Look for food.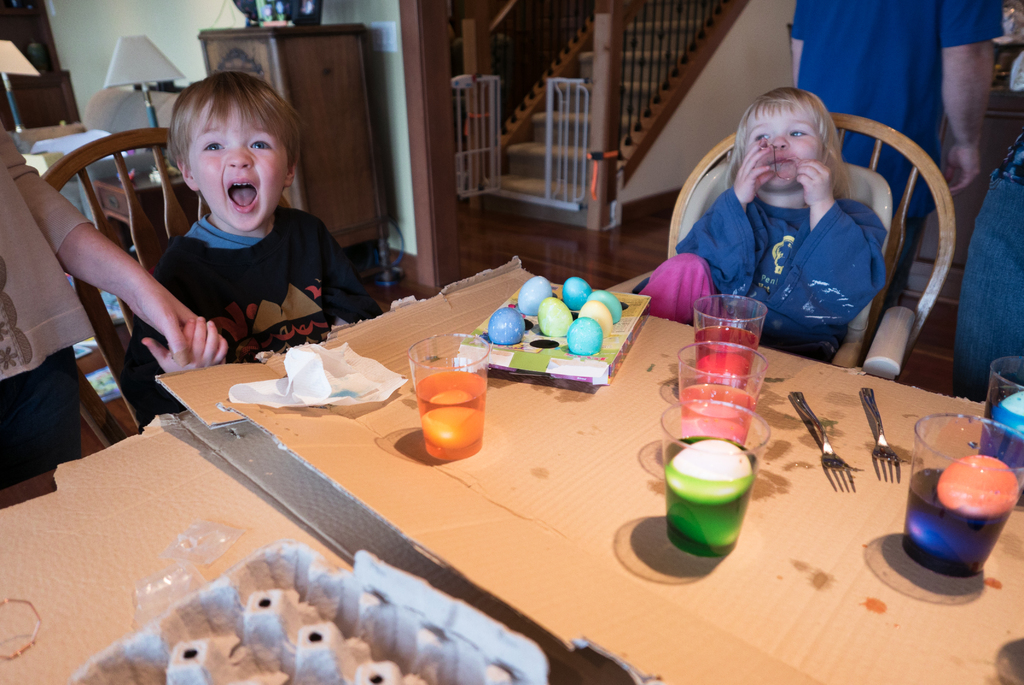
Found: [left=563, top=277, right=591, bottom=317].
